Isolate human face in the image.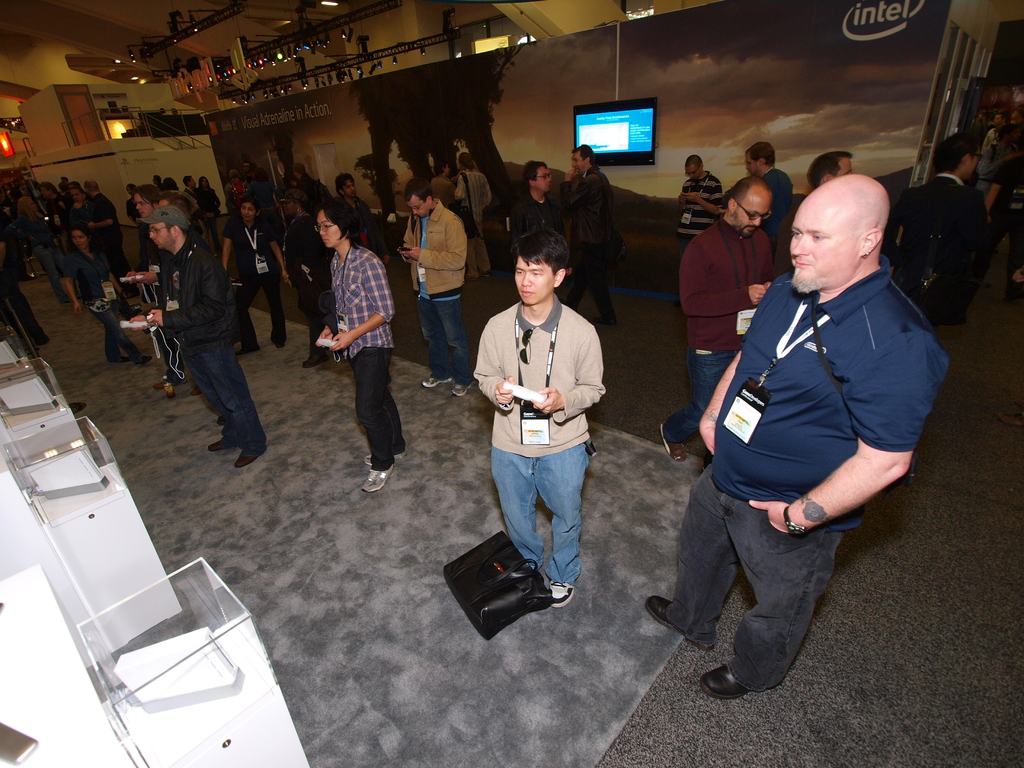
Isolated region: pyautogui.locateOnScreen(74, 191, 81, 203).
